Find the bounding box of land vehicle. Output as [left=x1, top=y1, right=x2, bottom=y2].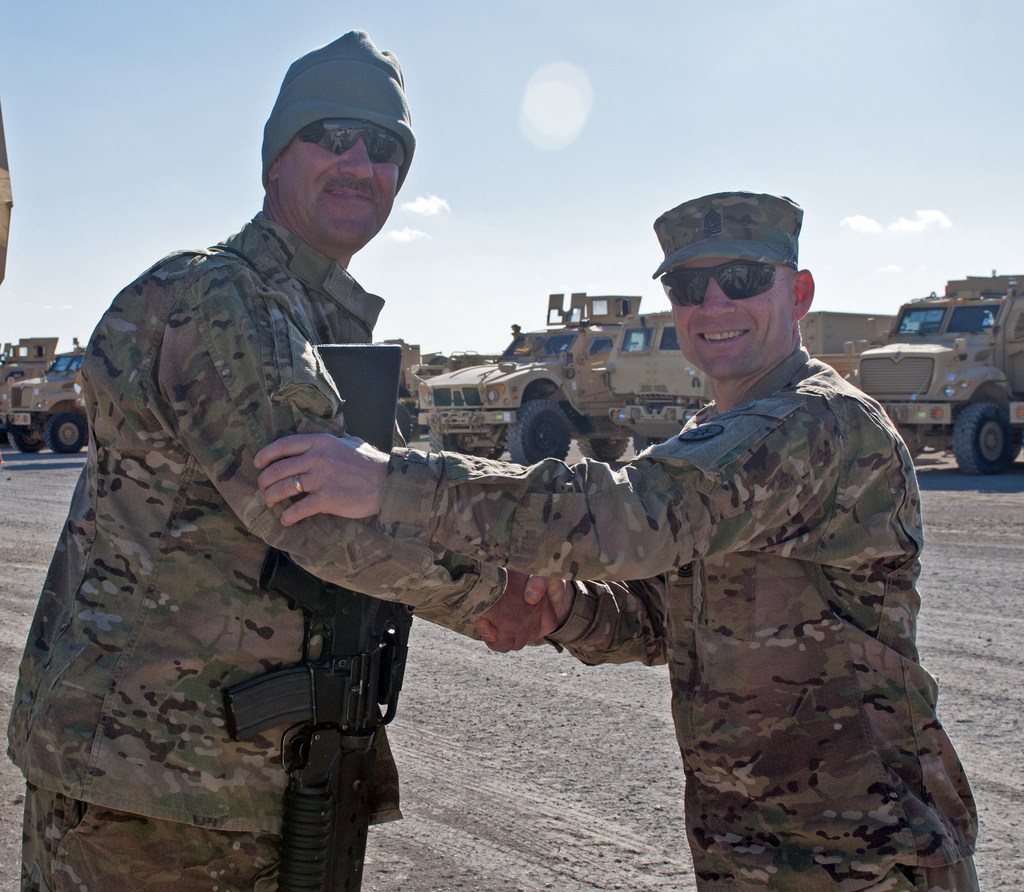
[left=840, top=255, right=1023, bottom=497].
